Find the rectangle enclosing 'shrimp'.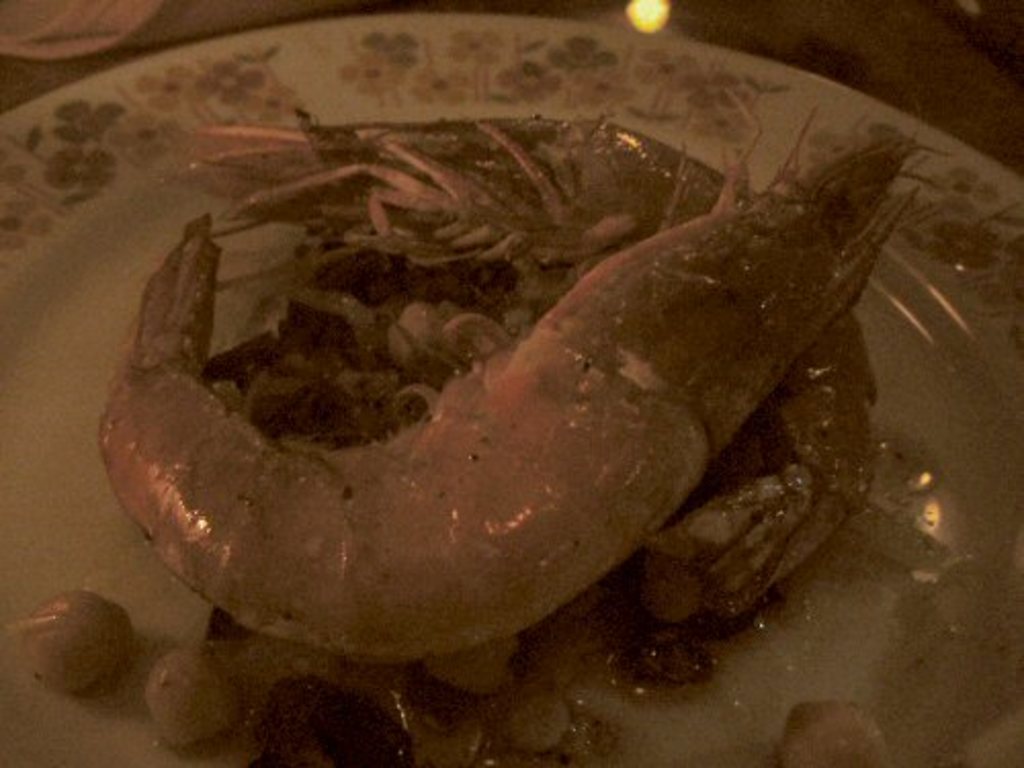
[left=90, top=80, right=940, bottom=662].
